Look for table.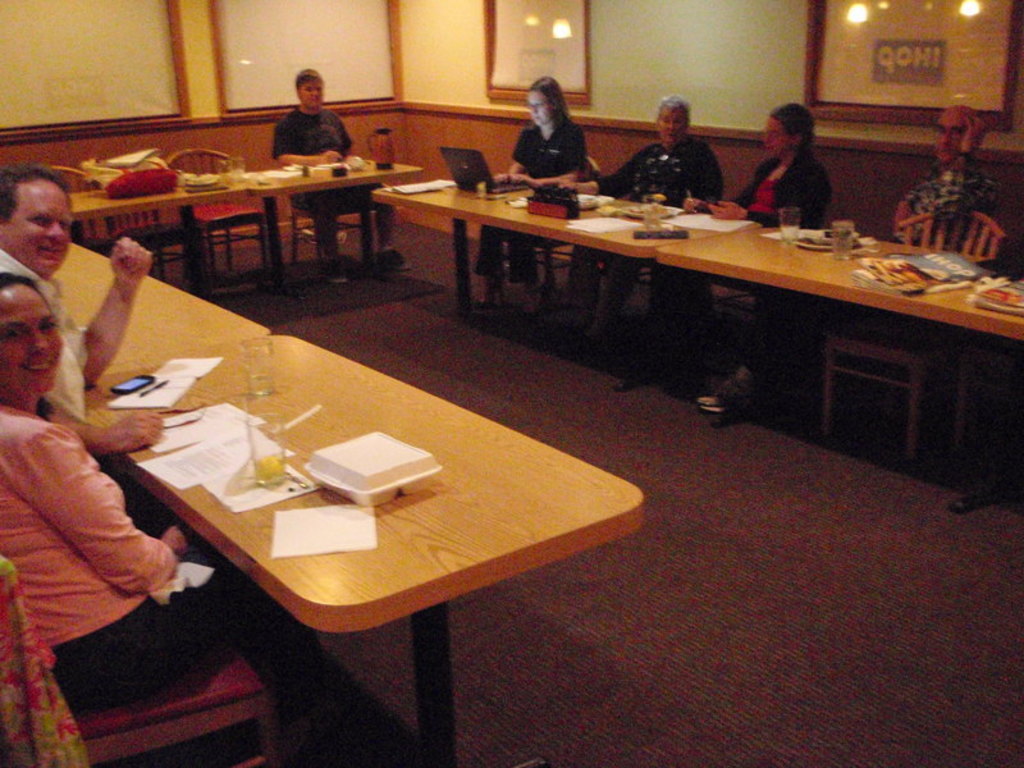
Found: 246:152:422:300.
